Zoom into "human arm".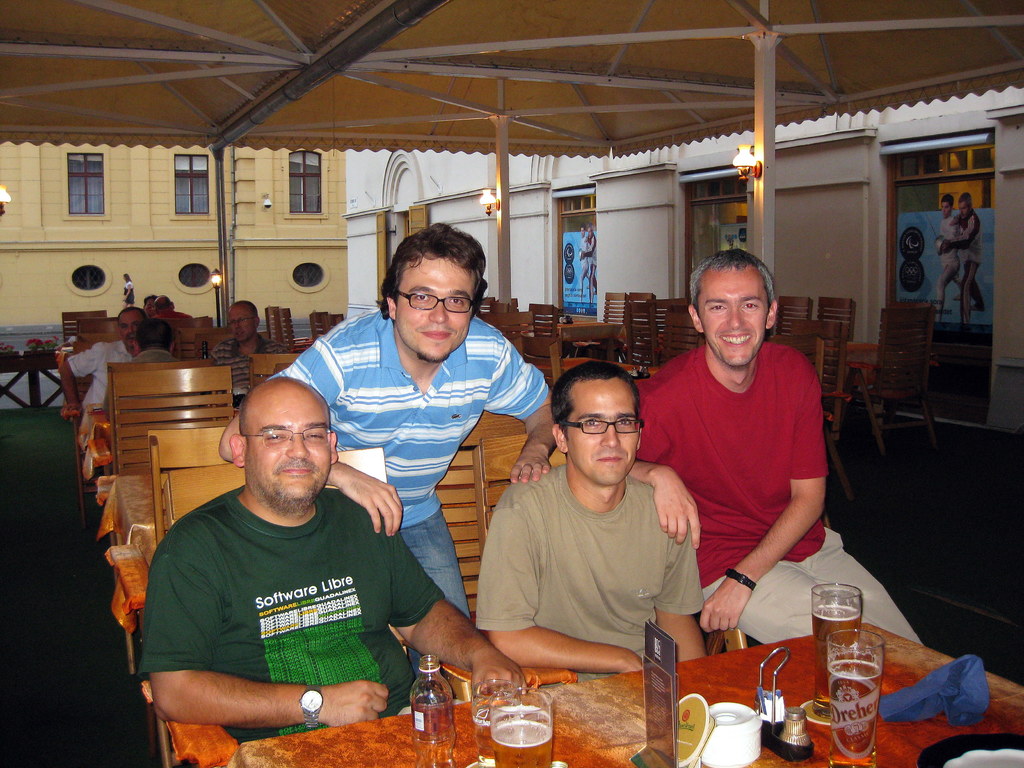
Zoom target: detection(211, 315, 426, 545).
